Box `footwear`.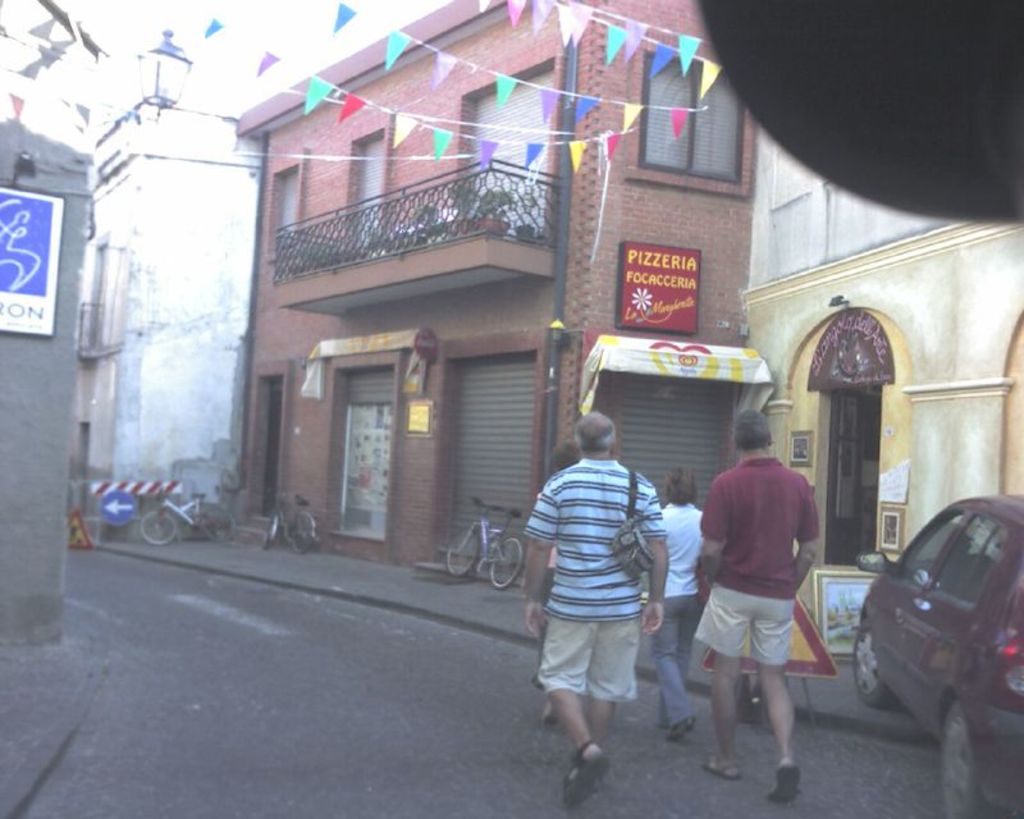
<bbox>769, 758, 799, 799</bbox>.
